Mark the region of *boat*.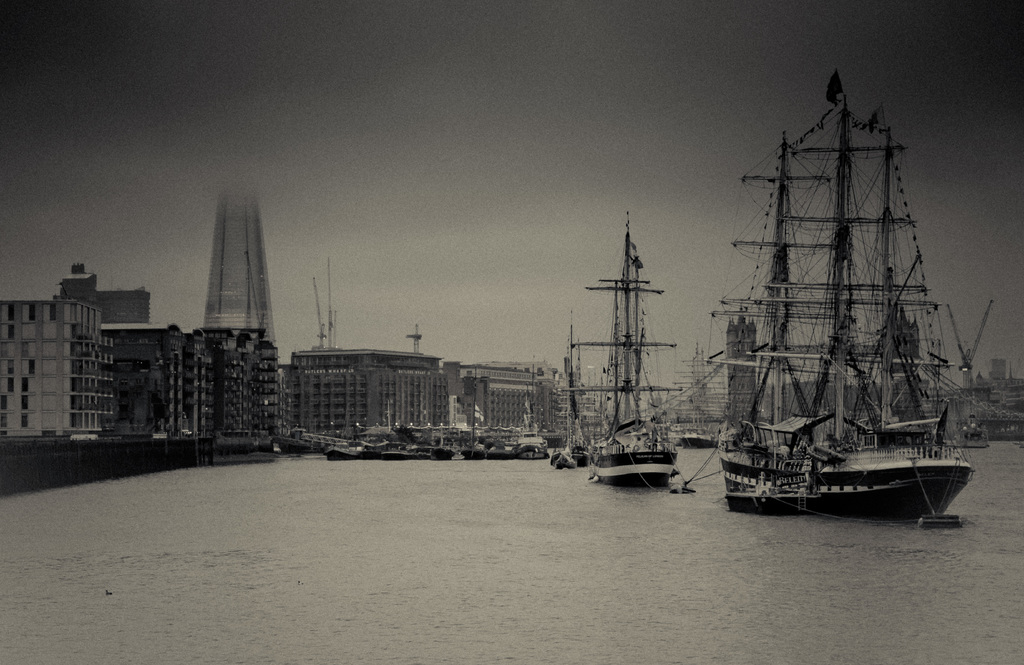
Region: box=[957, 415, 1023, 445].
